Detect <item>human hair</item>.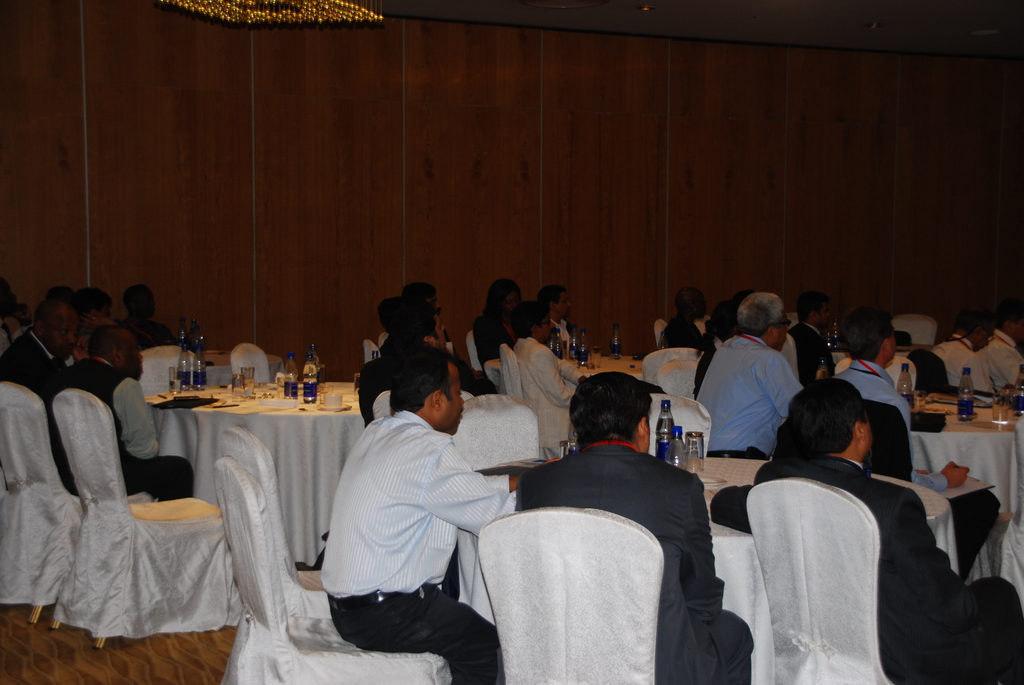
Detected at [88,321,120,360].
